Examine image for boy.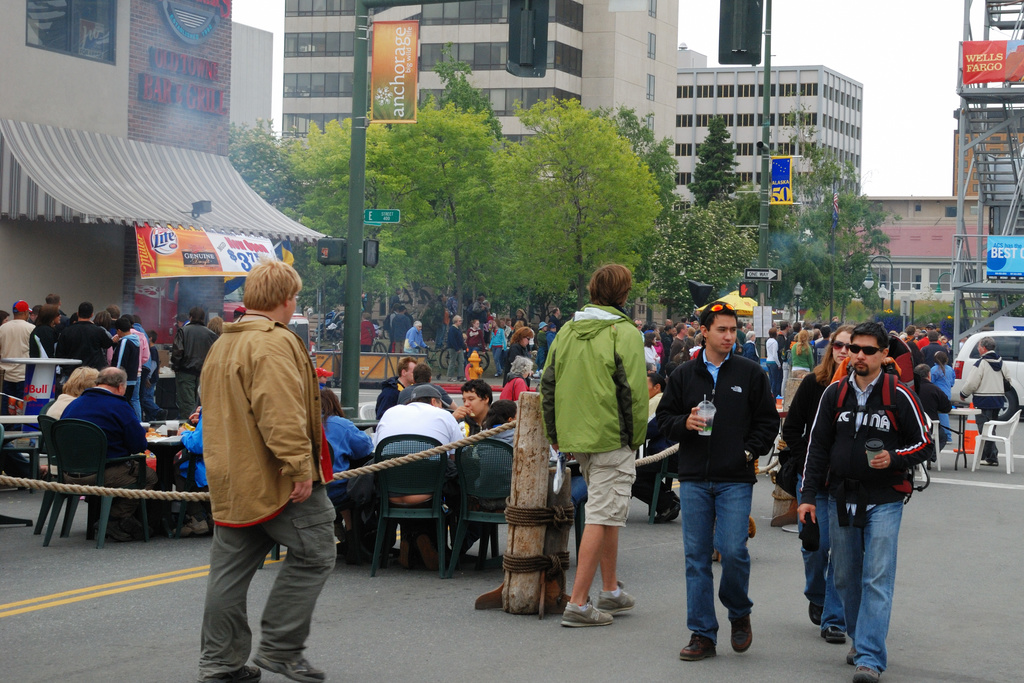
Examination result: region(111, 320, 141, 405).
